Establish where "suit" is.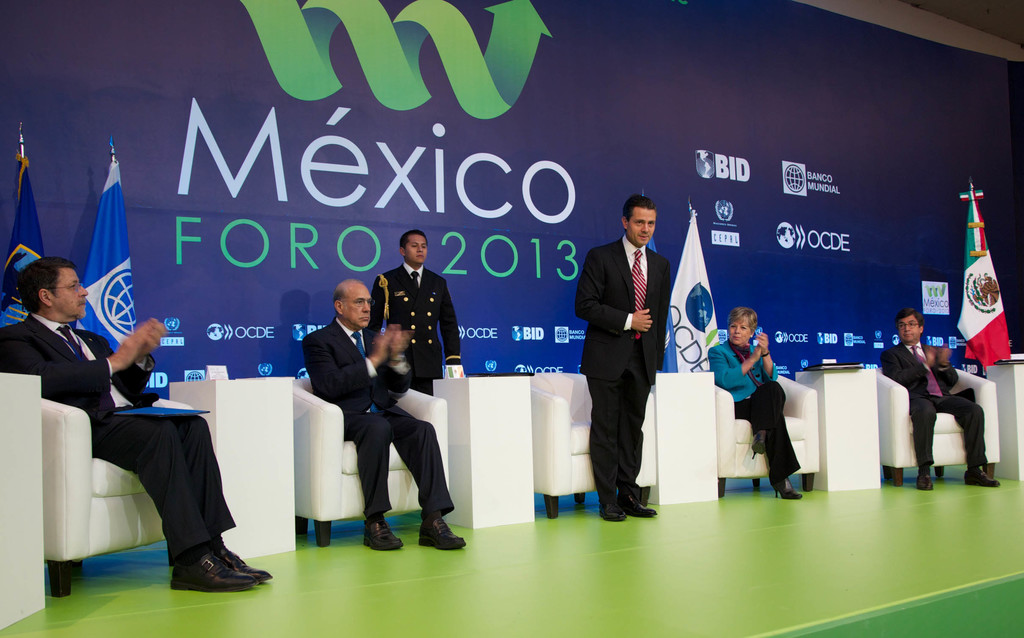
Established at (left=0, top=313, right=234, bottom=558).
